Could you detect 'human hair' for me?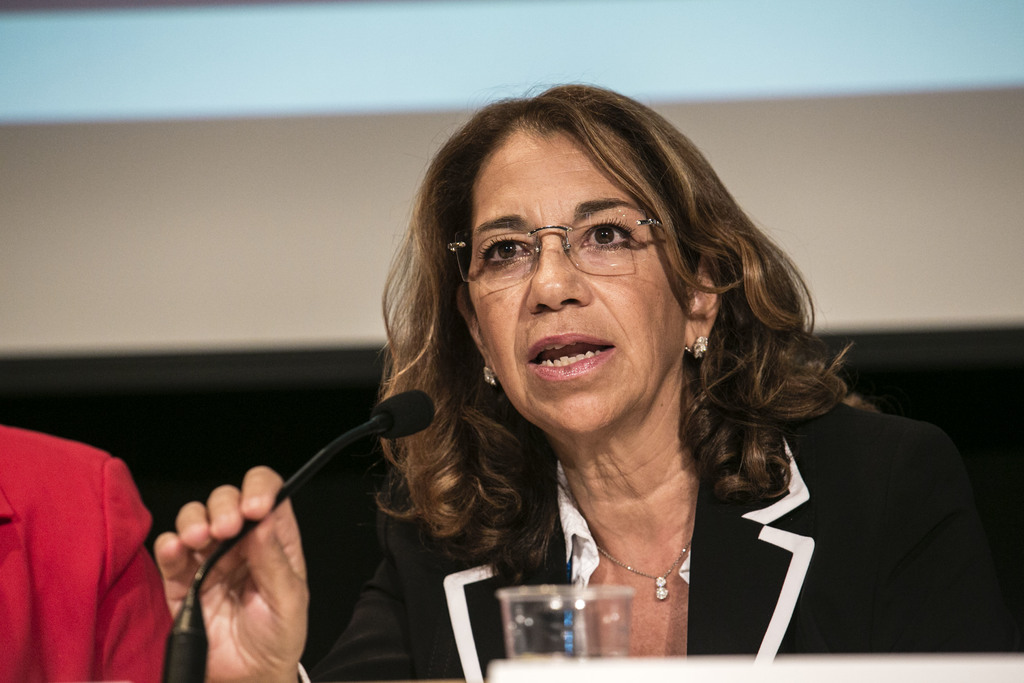
Detection result: l=415, t=83, r=826, b=531.
